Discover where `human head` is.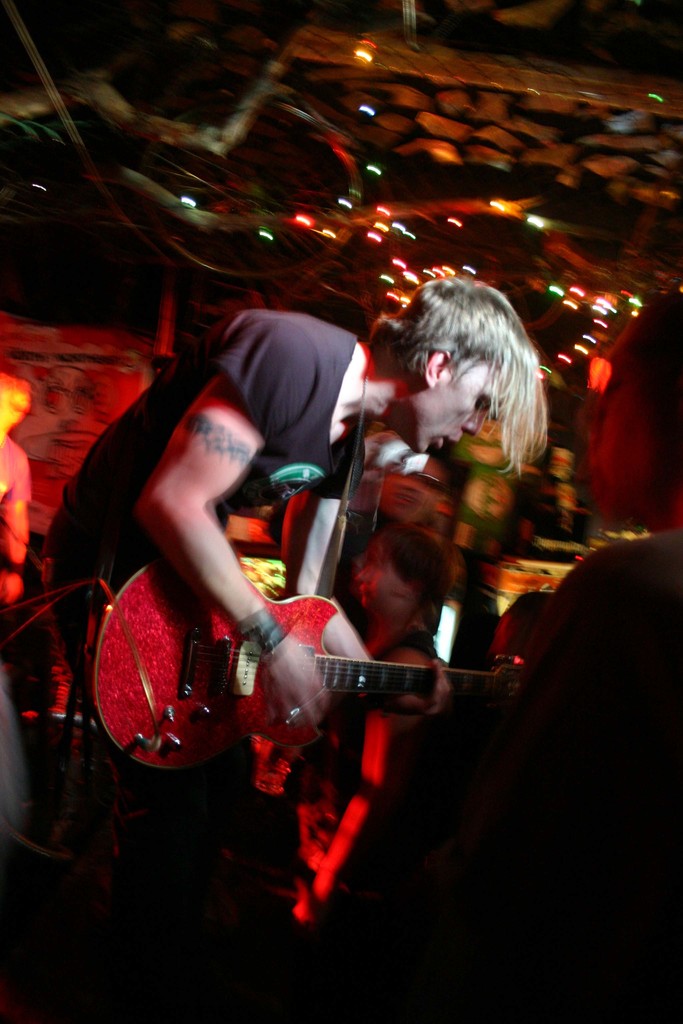
Discovered at 356,526,454,615.
